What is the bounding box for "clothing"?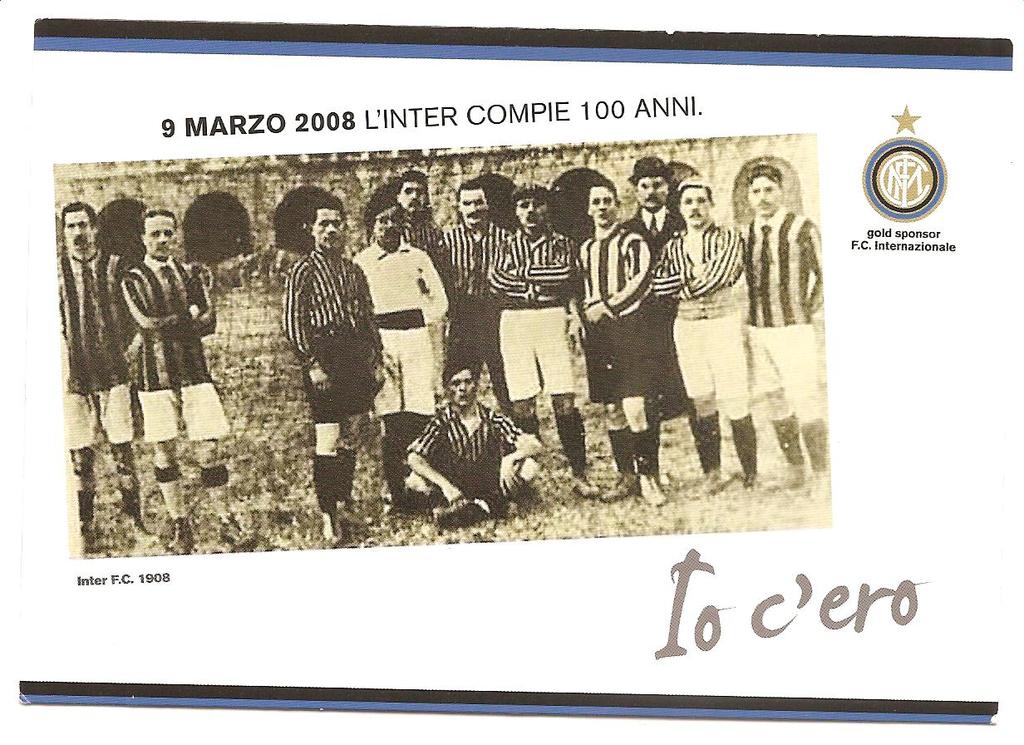
rect(406, 370, 514, 522).
